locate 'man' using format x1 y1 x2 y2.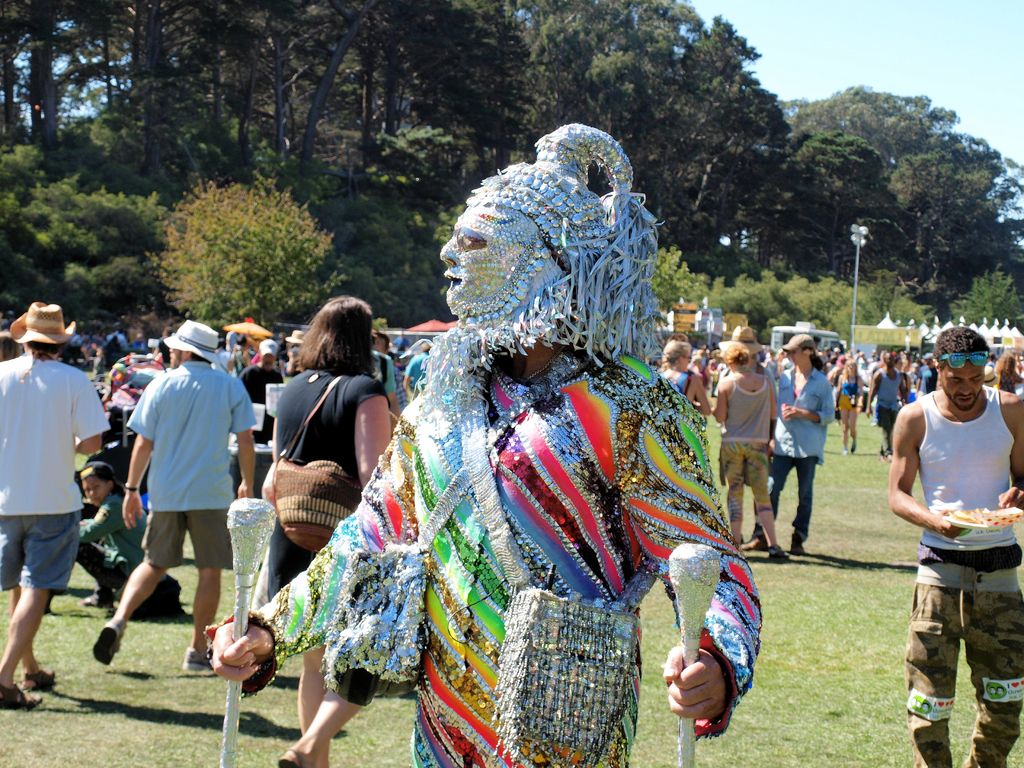
982 367 998 389.
